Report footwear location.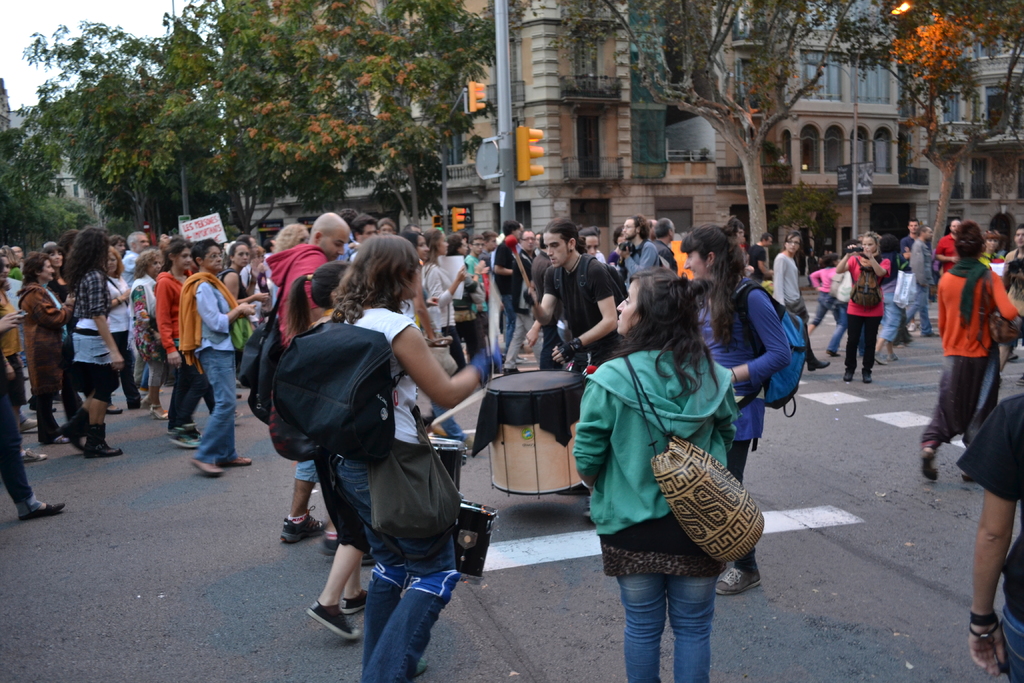
Report: {"x1": 340, "y1": 582, "x2": 377, "y2": 620}.
